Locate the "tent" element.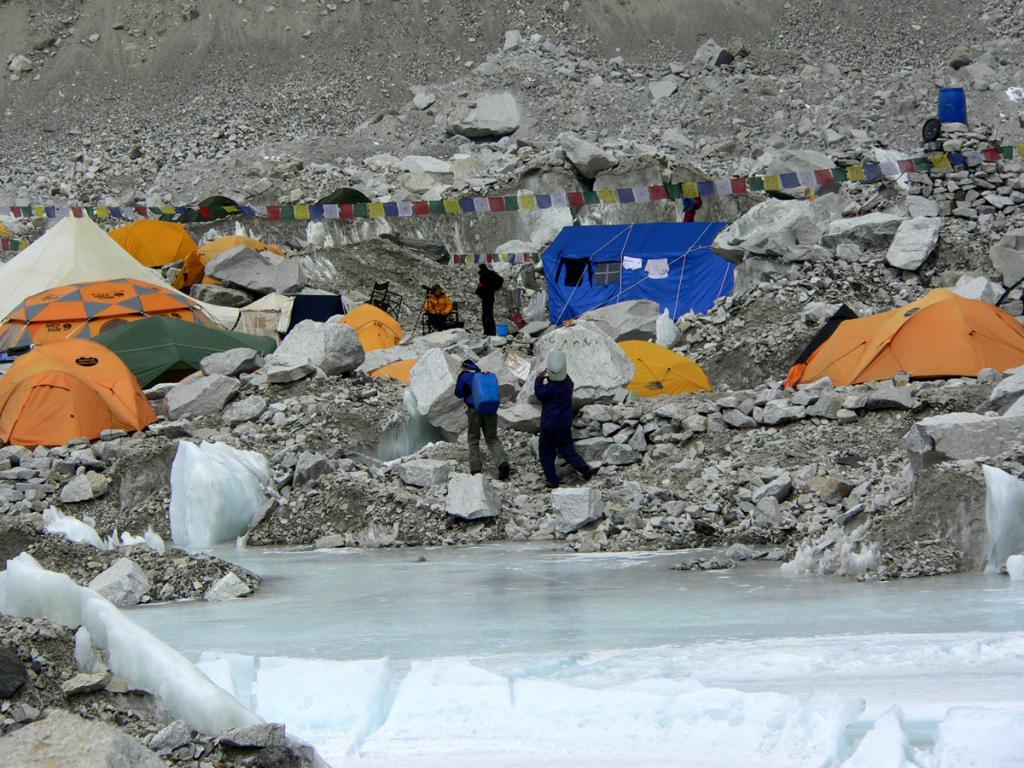
Element bbox: 0:275:203:358.
